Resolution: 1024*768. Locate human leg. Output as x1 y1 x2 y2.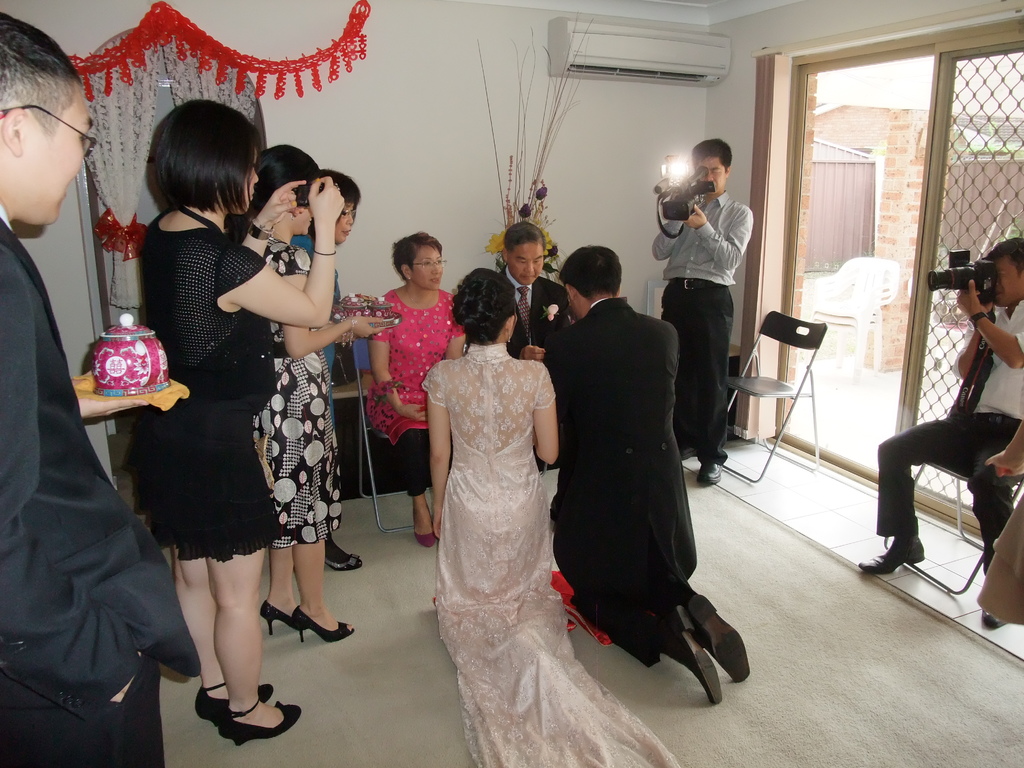
505 484 645 767.
